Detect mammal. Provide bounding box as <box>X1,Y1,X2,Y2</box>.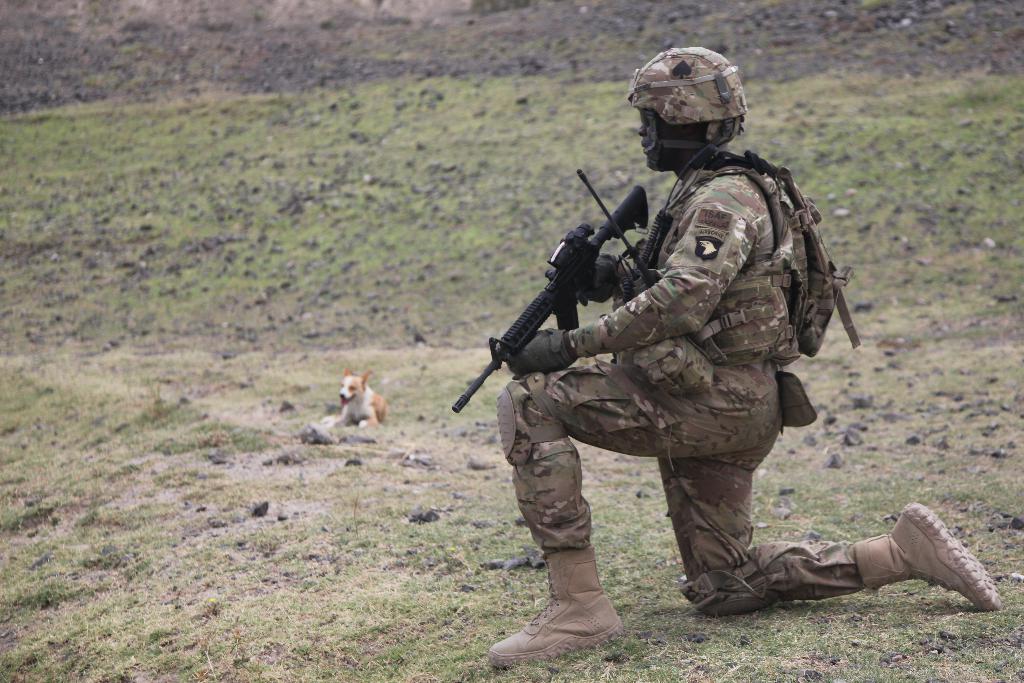
<box>486,42,1002,676</box>.
